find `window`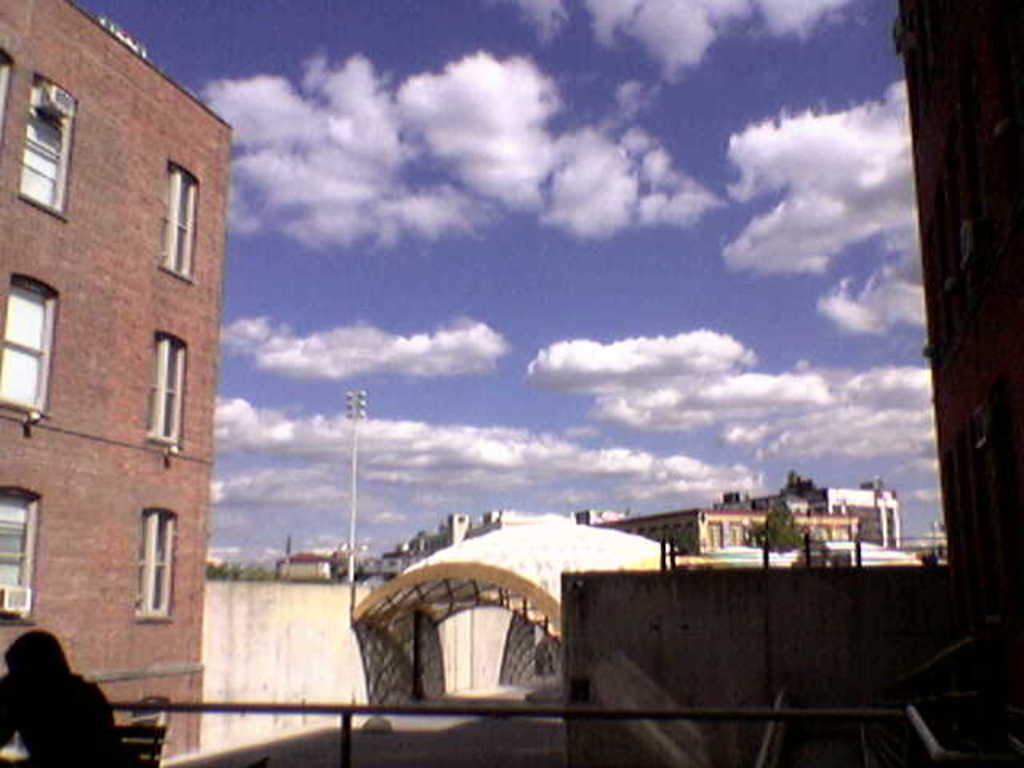
{"left": 0, "top": 262, "right": 67, "bottom": 424}
